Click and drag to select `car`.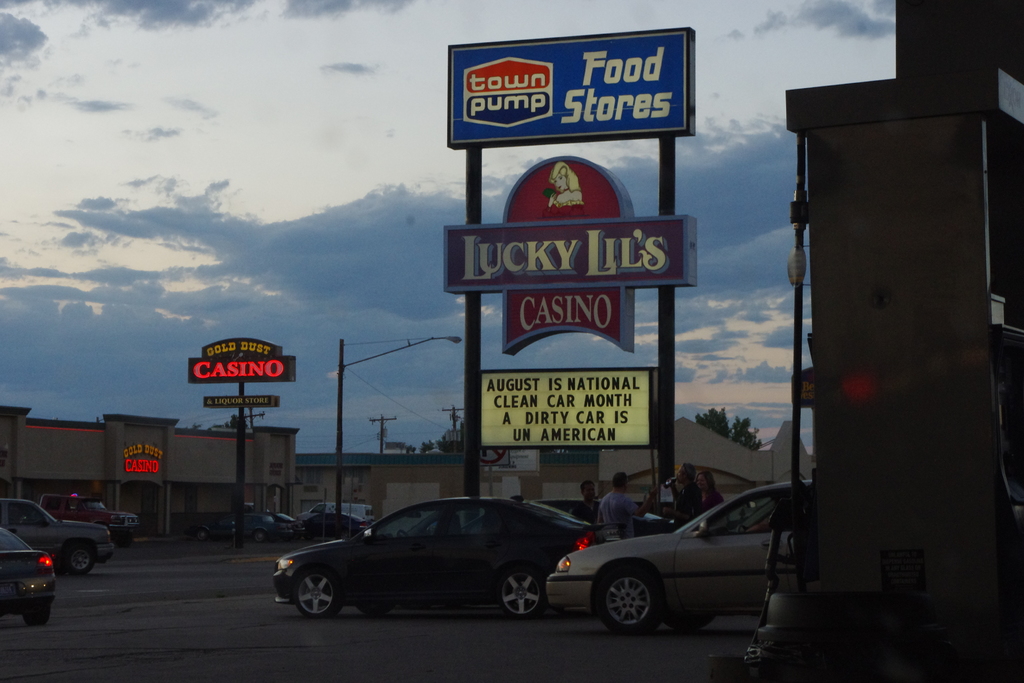
Selection: <region>36, 488, 141, 544</region>.
